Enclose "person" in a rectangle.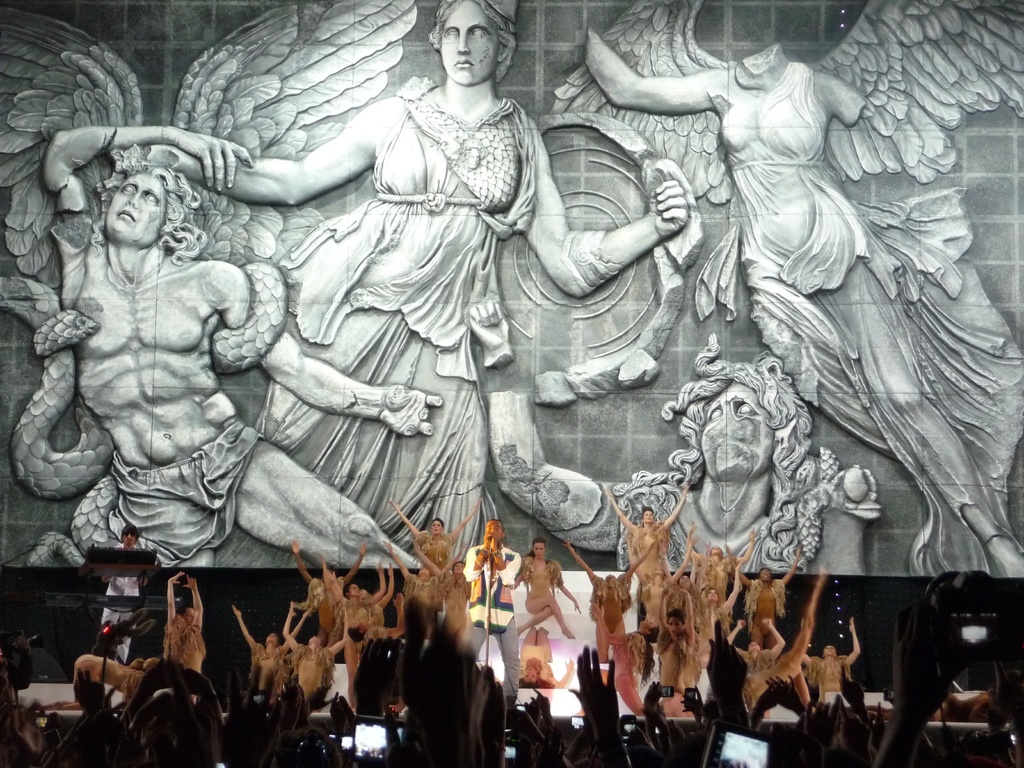
{"left": 30, "top": 122, "right": 436, "bottom": 566}.
